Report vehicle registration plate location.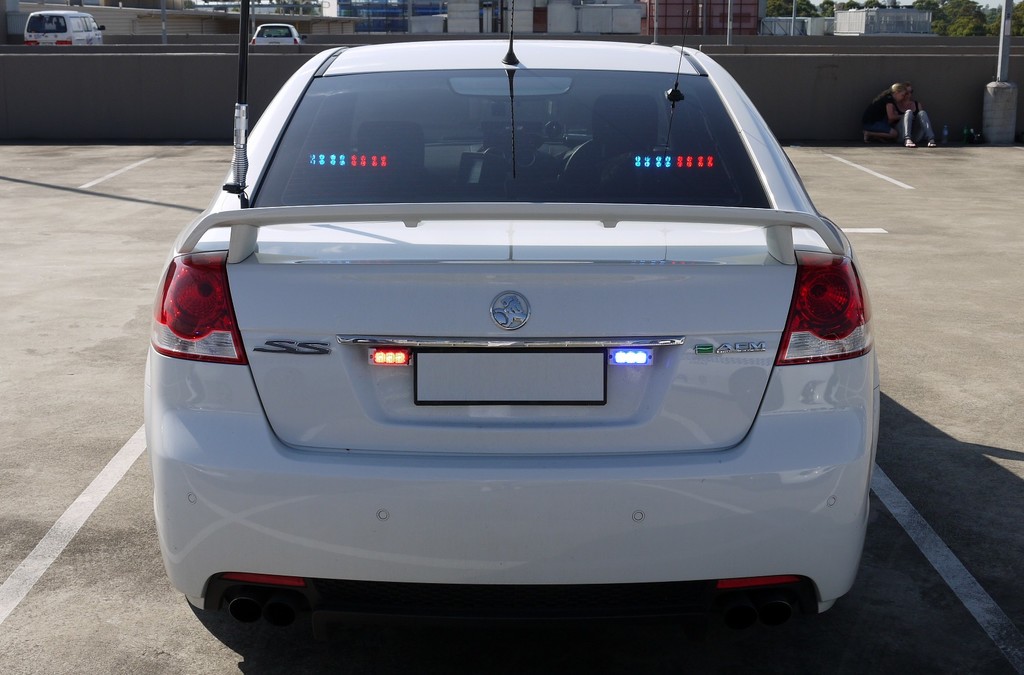
Report: detection(411, 347, 612, 407).
